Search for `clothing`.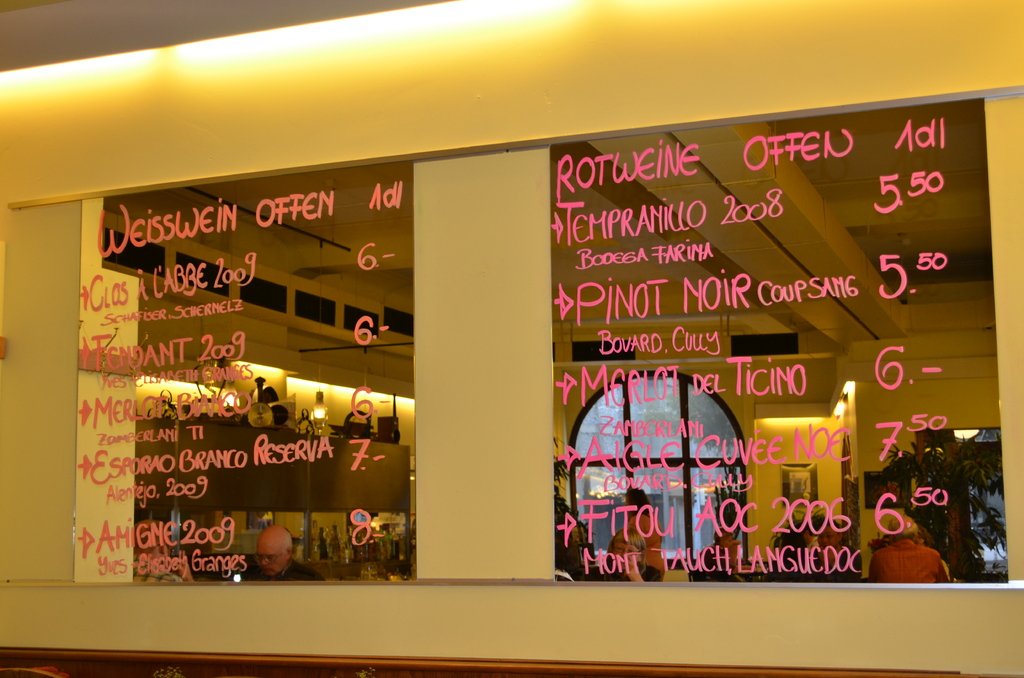
Found at 244 556 321 581.
